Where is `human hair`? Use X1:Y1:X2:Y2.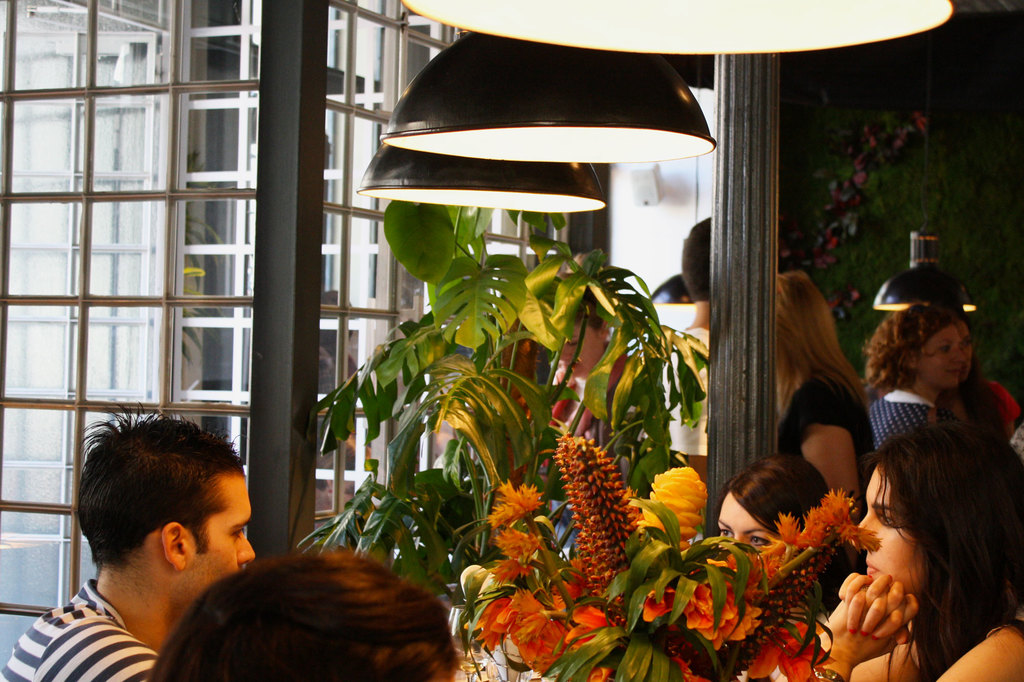
141:552:458:681.
